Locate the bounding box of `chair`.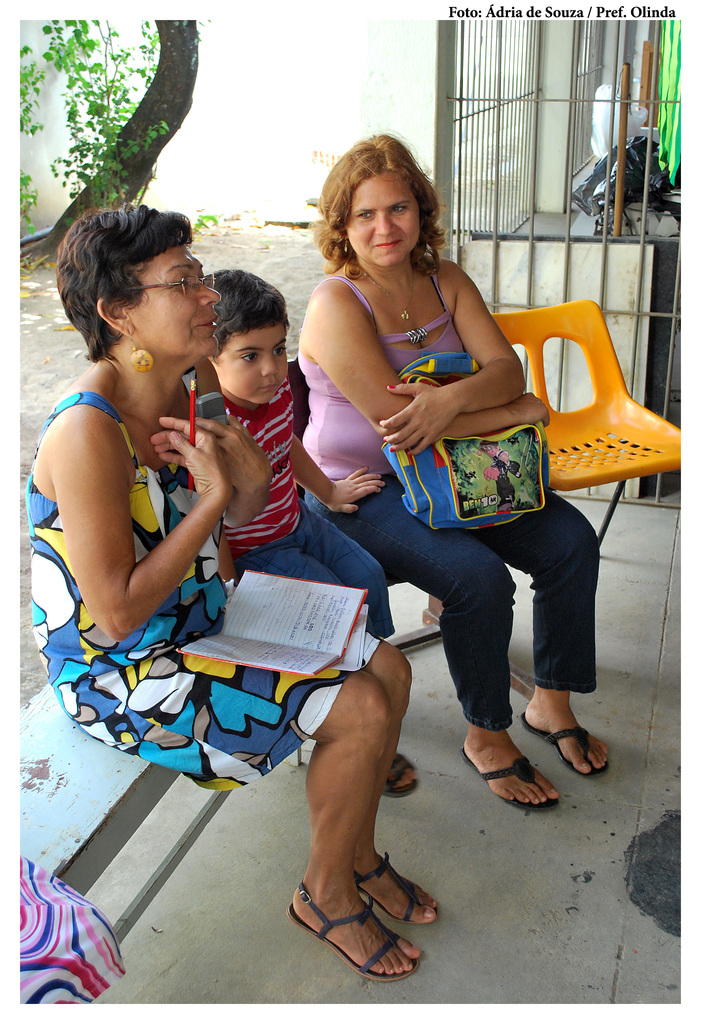
Bounding box: (left=486, top=294, right=682, bottom=558).
